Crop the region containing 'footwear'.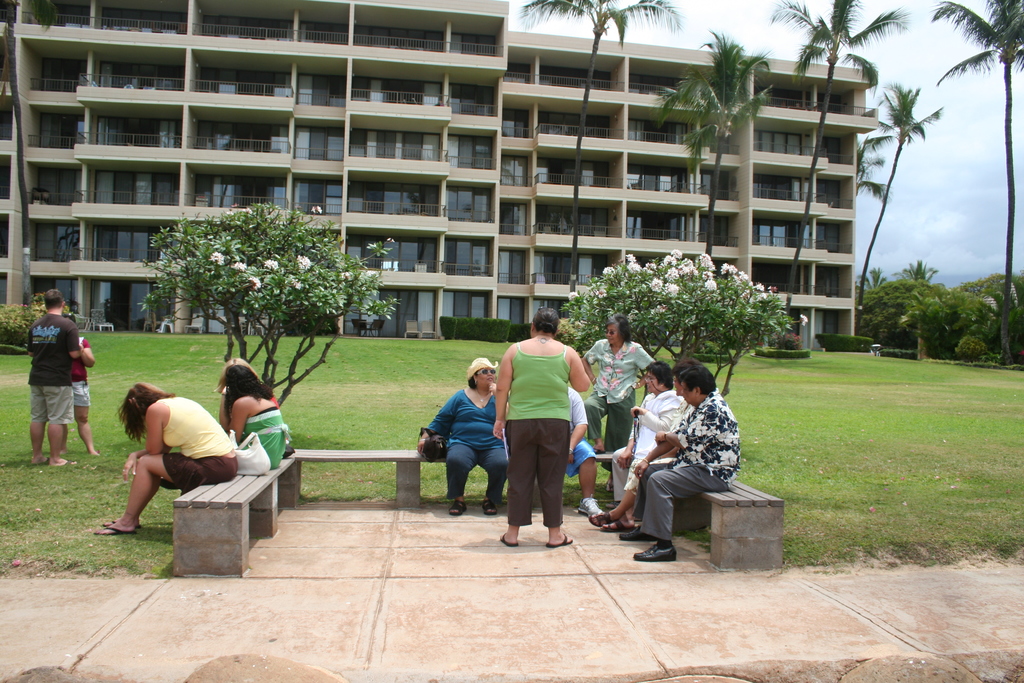
Crop region: Rect(101, 514, 137, 527).
